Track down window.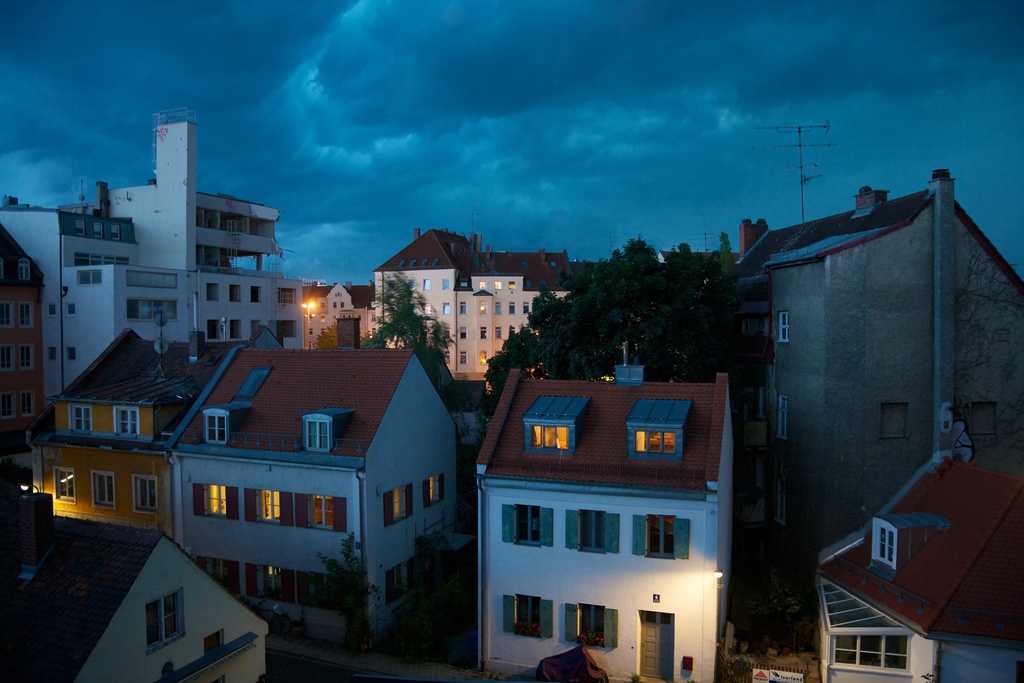
Tracked to (19, 260, 35, 286).
